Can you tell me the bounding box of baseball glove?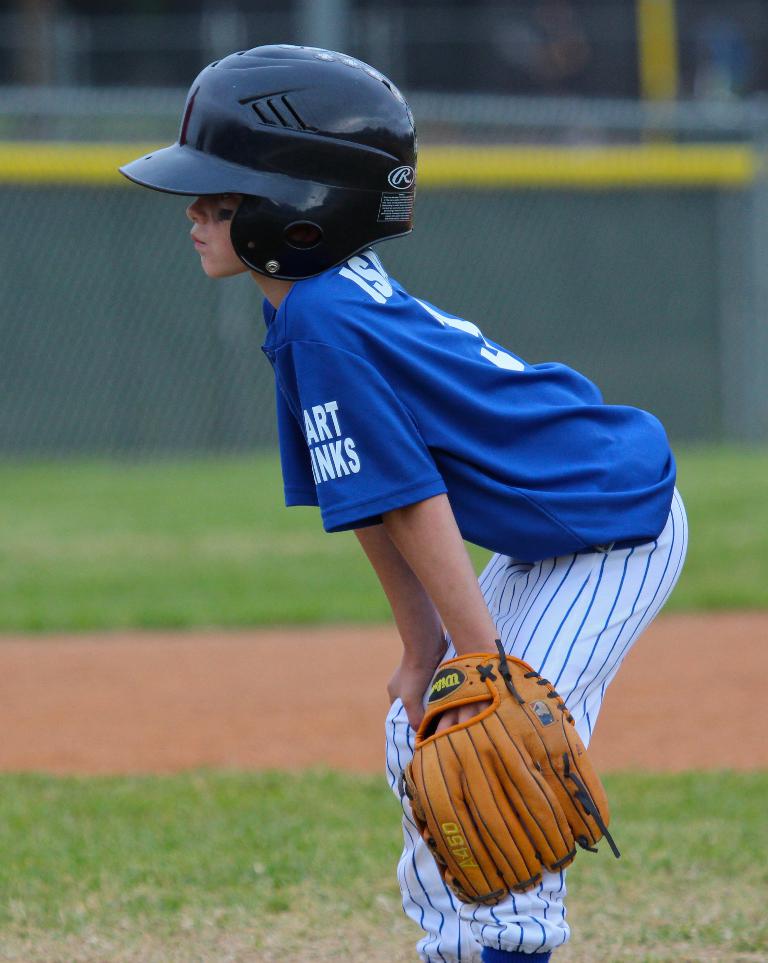
402,636,622,905.
